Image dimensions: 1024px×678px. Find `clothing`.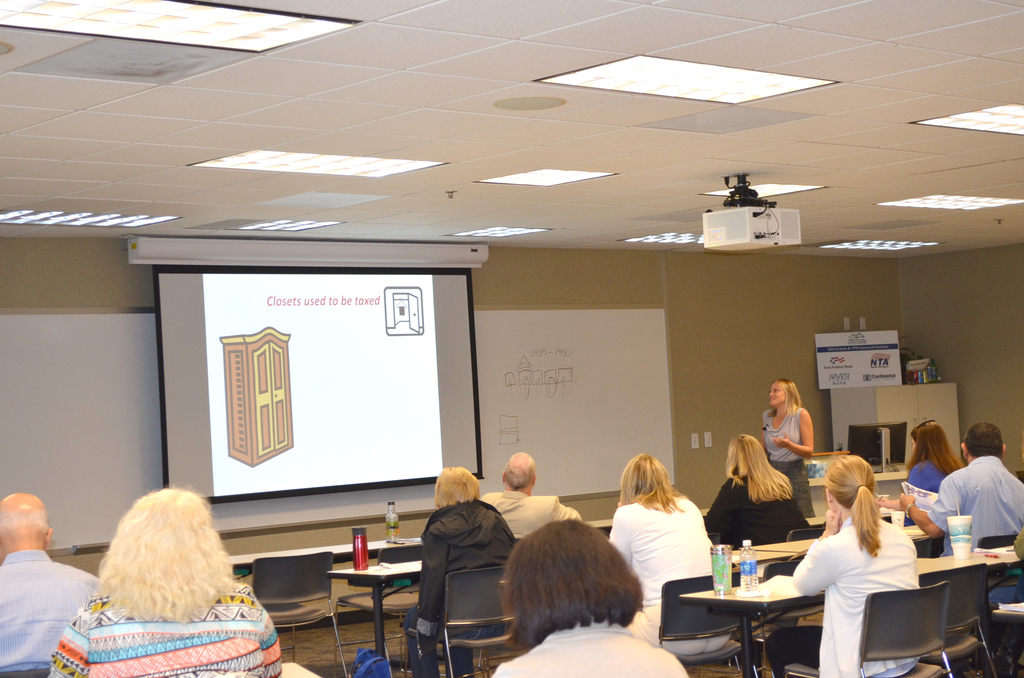
[495,608,685,677].
